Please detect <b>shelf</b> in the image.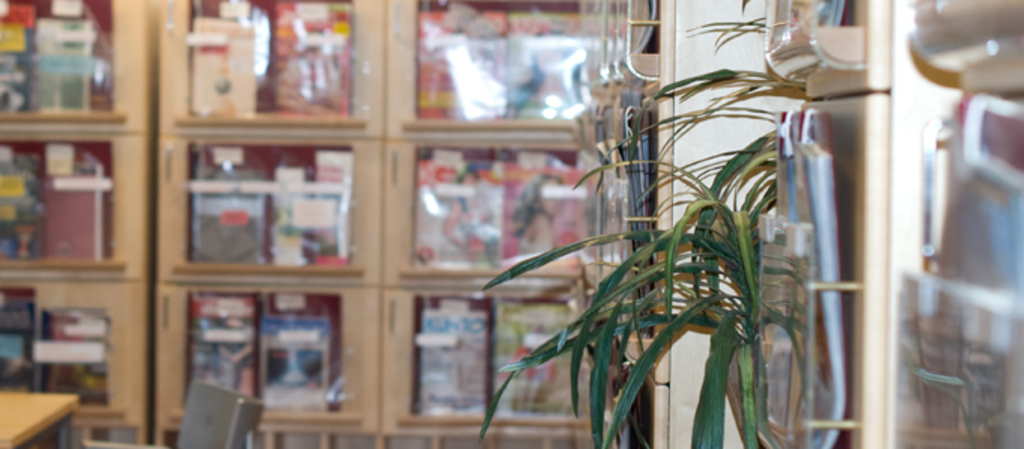
(0,127,139,285).
